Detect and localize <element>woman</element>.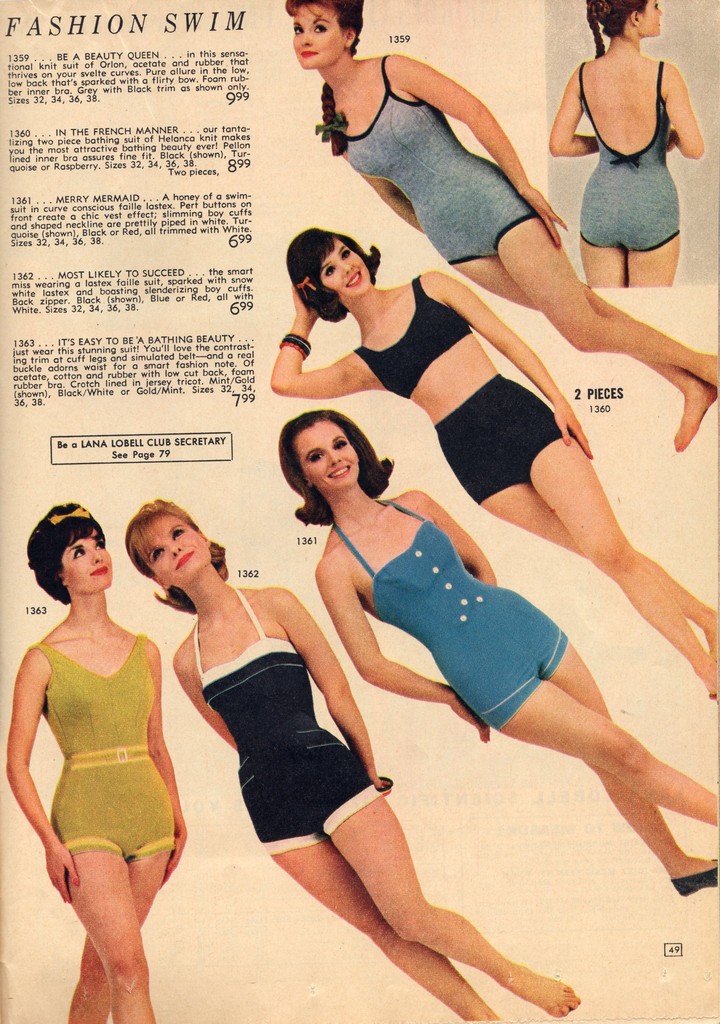
Localized at region(262, 220, 719, 694).
